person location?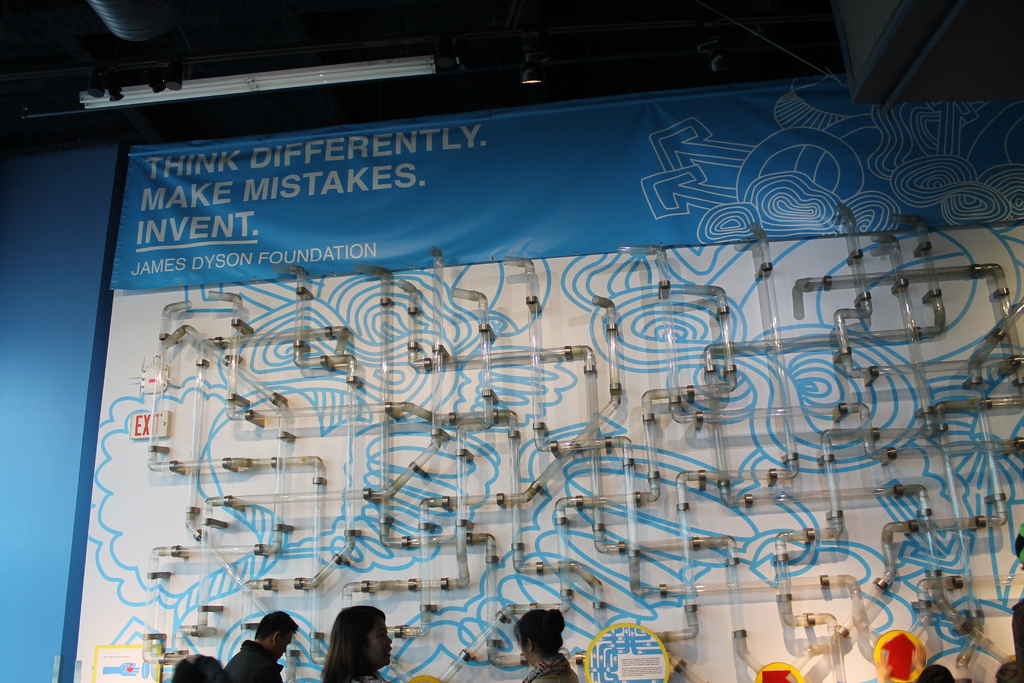
left=1009, top=533, right=1023, bottom=670
